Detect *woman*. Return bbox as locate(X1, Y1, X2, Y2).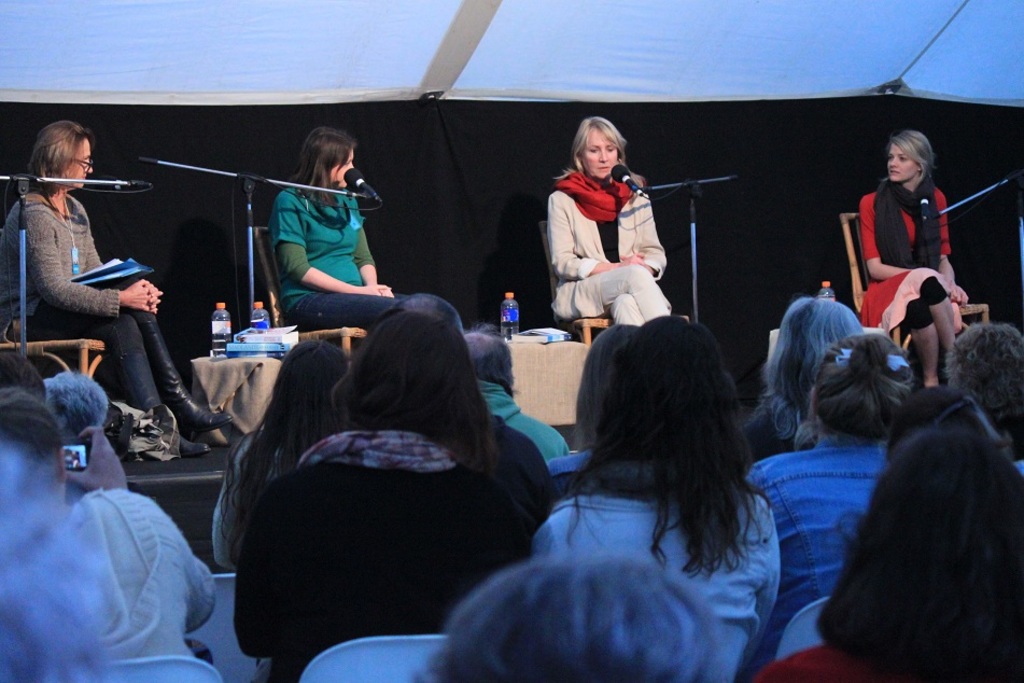
locate(557, 111, 664, 323).
